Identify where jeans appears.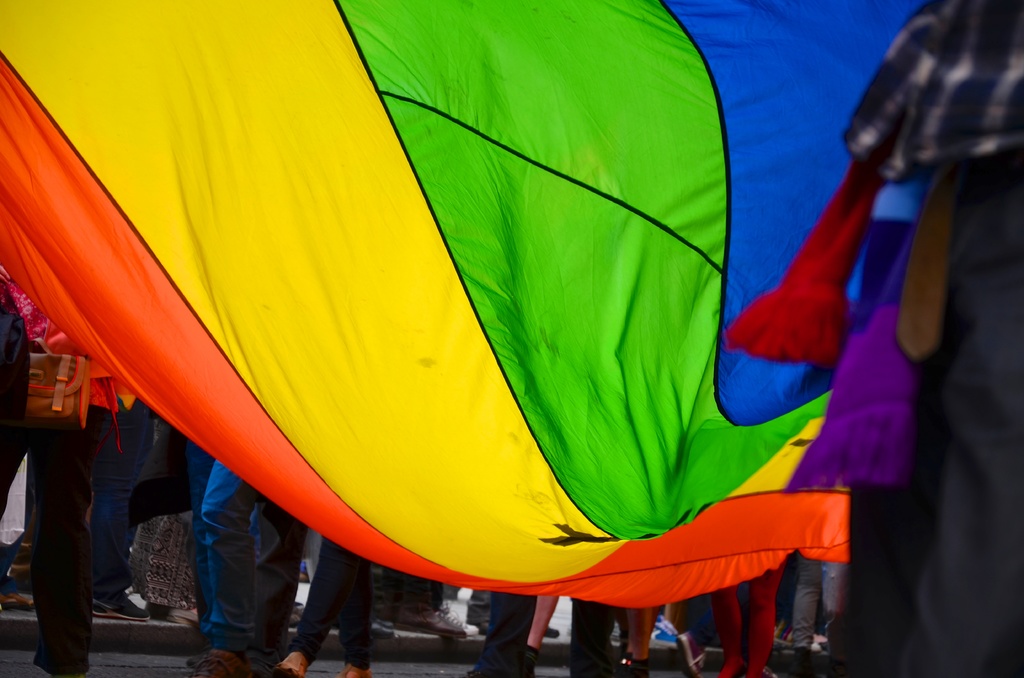
Appears at (x1=205, y1=458, x2=258, y2=654).
